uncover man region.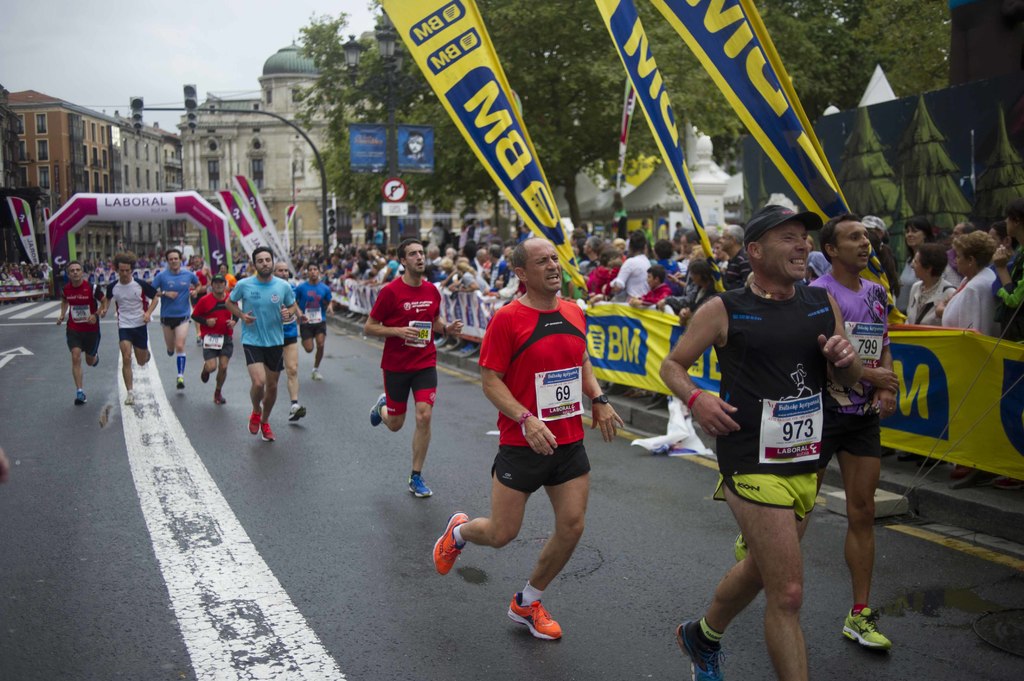
Uncovered: pyautogui.locateOnScreen(296, 260, 333, 383).
